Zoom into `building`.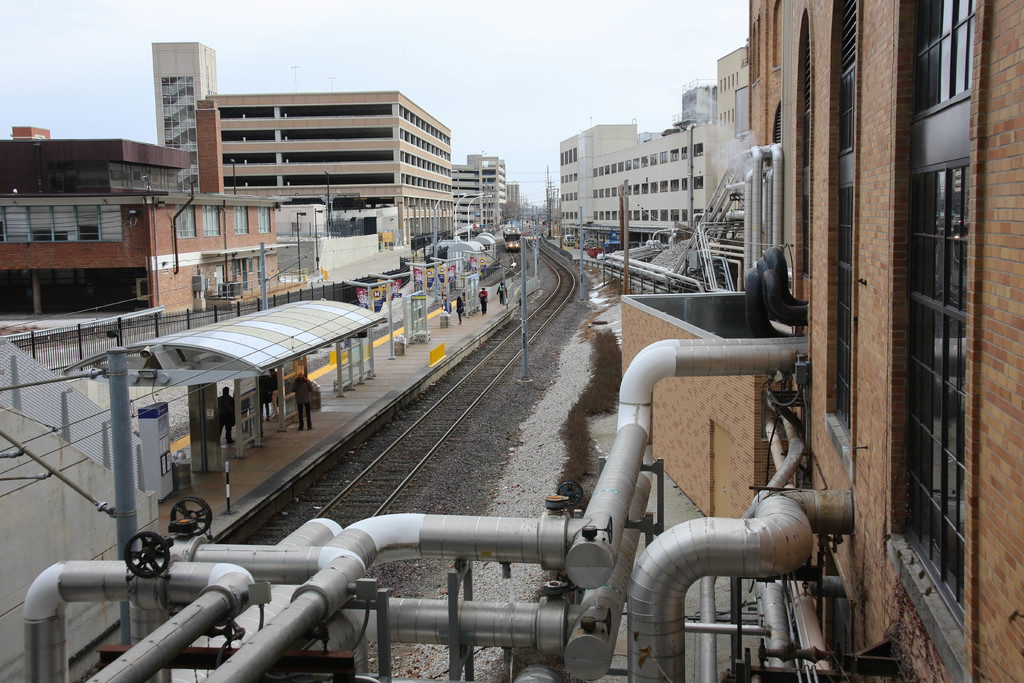
Zoom target: pyautogui.locateOnScreen(150, 45, 213, 186).
